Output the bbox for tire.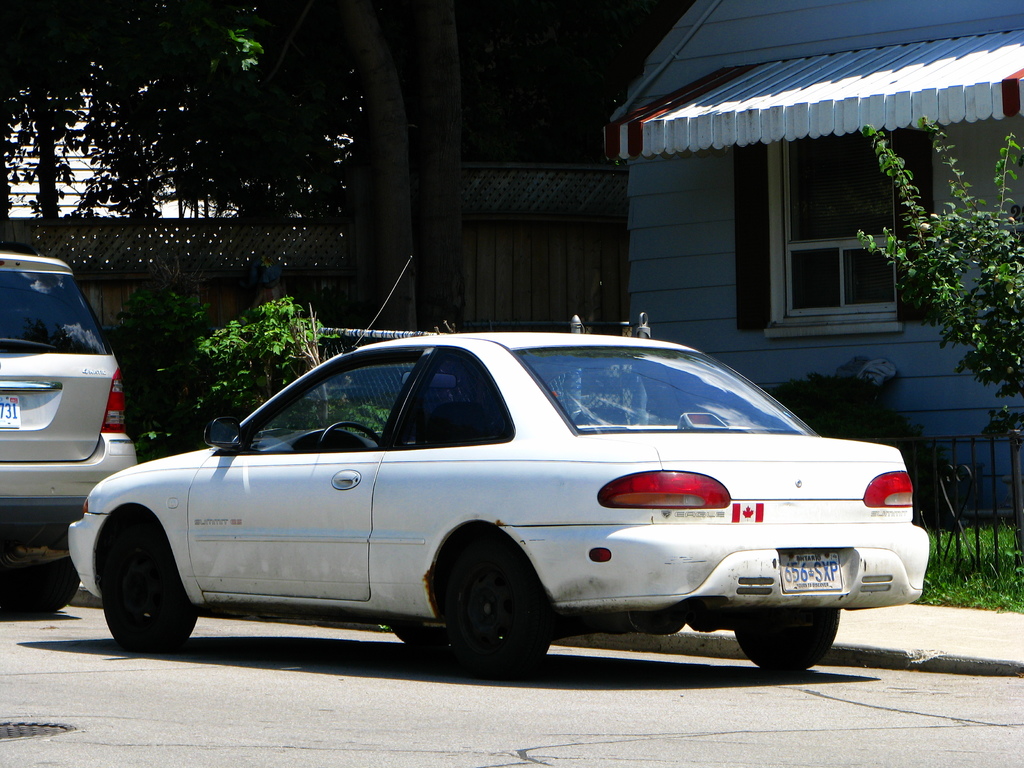
[x1=734, y1=607, x2=838, y2=672].
